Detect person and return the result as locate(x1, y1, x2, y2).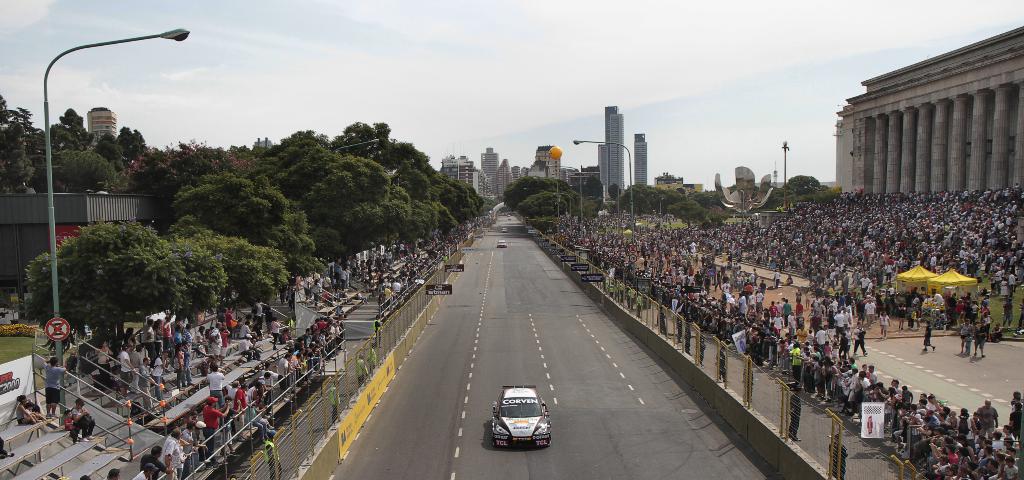
locate(977, 401, 1001, 440).
